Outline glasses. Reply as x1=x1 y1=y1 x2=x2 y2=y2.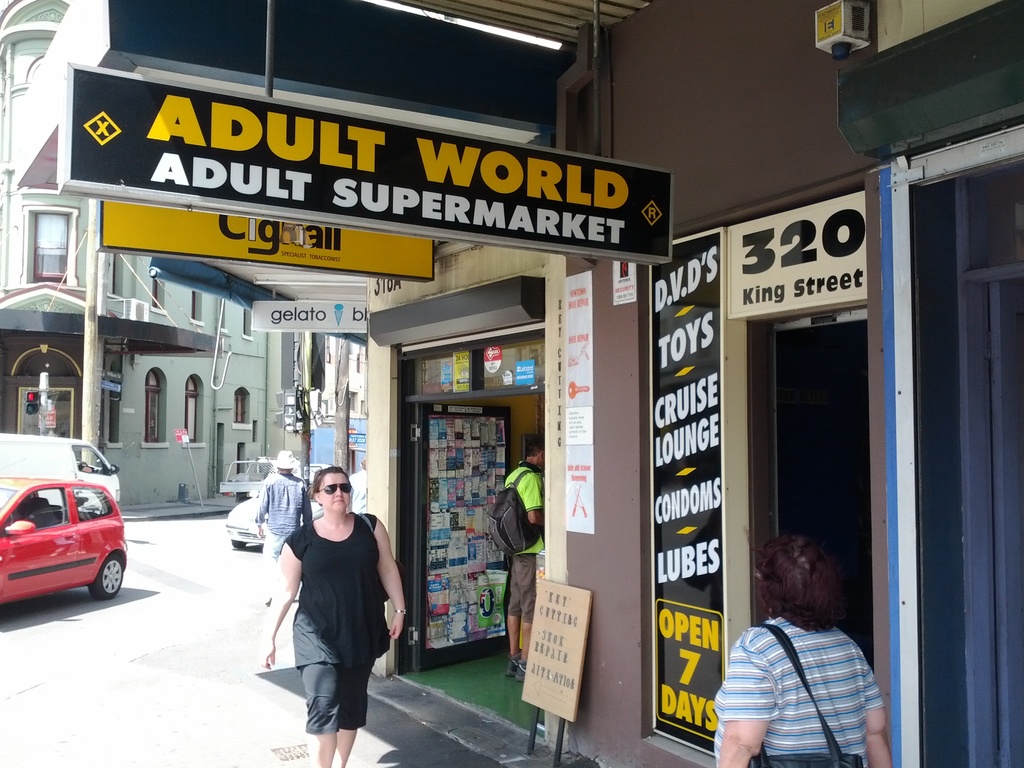
x1=317 y1=485 x2=354 y2=496.
